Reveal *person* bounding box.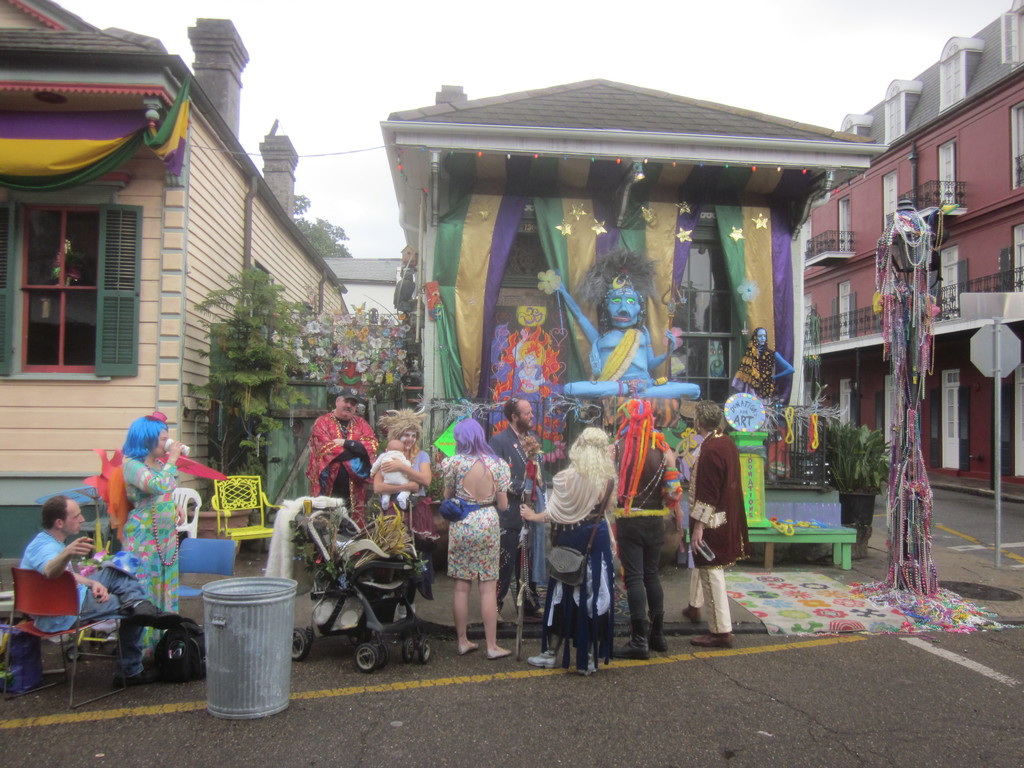
Revealed: (left=682, top=402, right=747, bottom=646).
